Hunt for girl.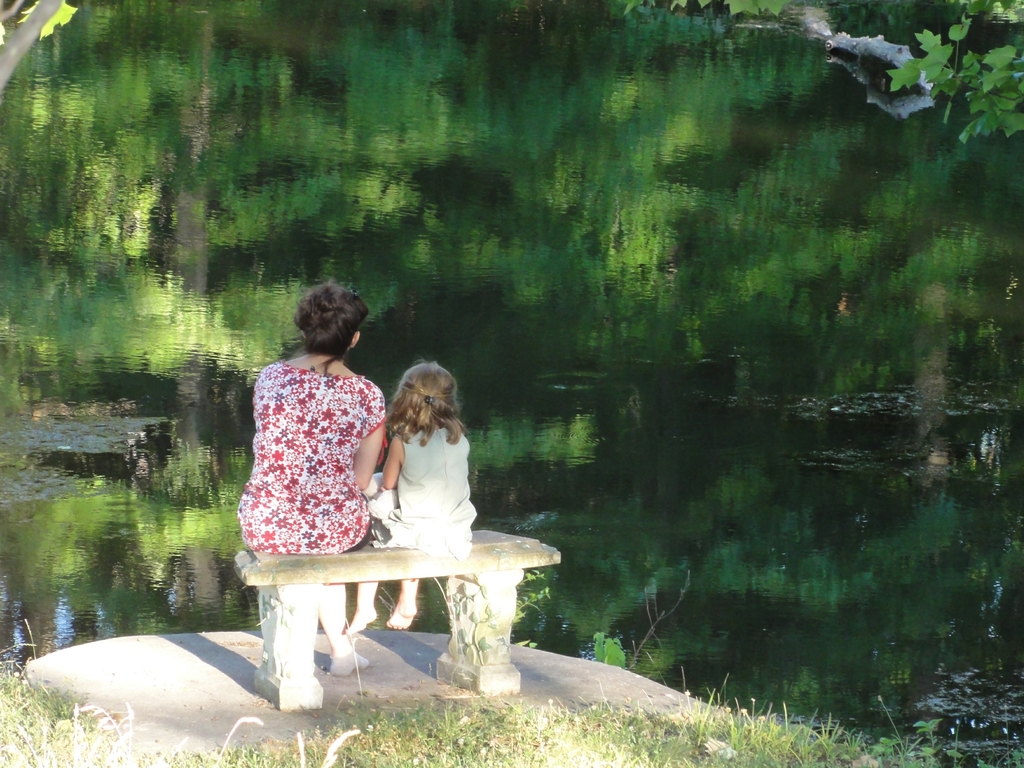
Hunted down at 340, 355, 474, 630.
